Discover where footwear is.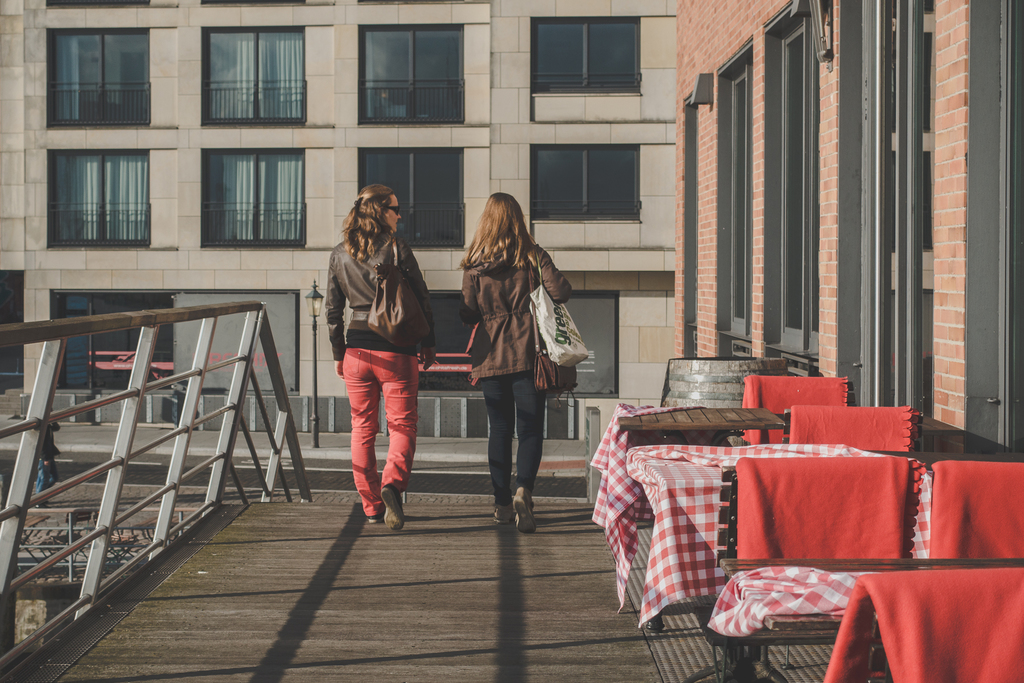
Discovered at [370, 511, 390, 522].
